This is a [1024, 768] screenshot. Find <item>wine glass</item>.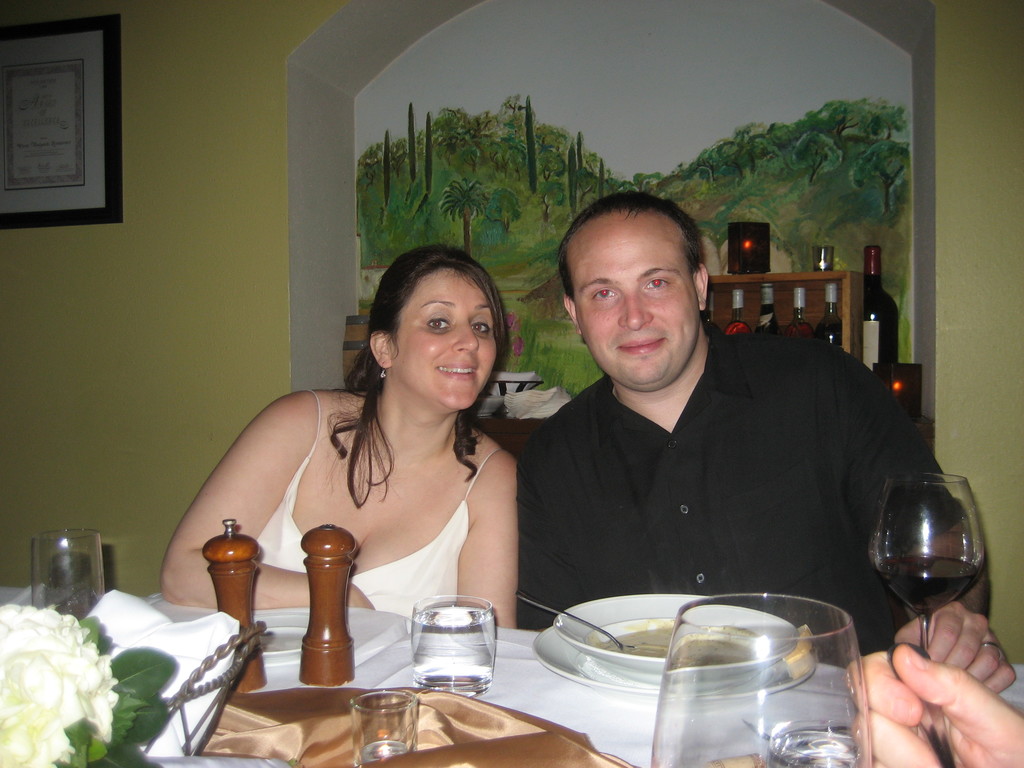
Bounding box: [left=867, top=474, right=986, bottom=655].
